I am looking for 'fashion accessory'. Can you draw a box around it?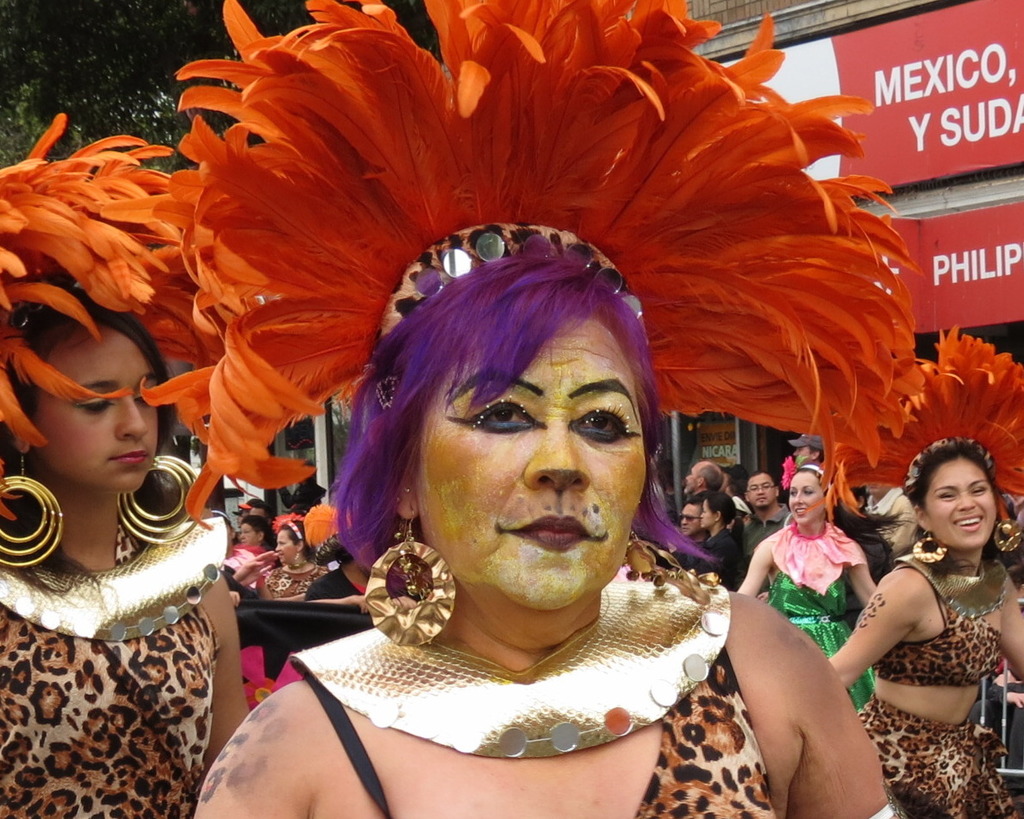
Sure, the bounding box is [135,0,926,530].
